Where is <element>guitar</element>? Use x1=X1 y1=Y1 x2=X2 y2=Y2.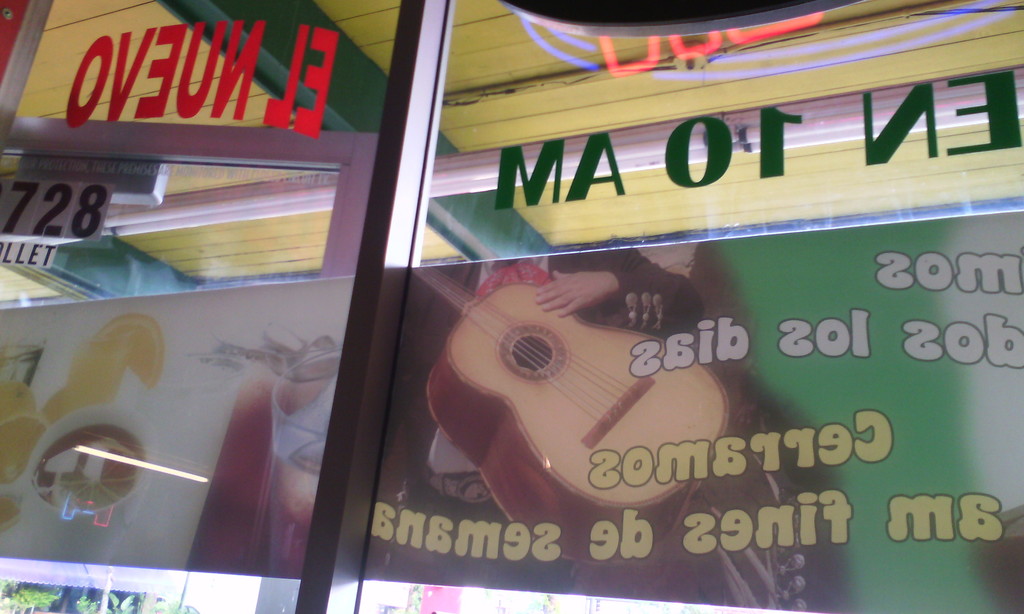
x1=461 y1=210 x2=773 y2=549.
